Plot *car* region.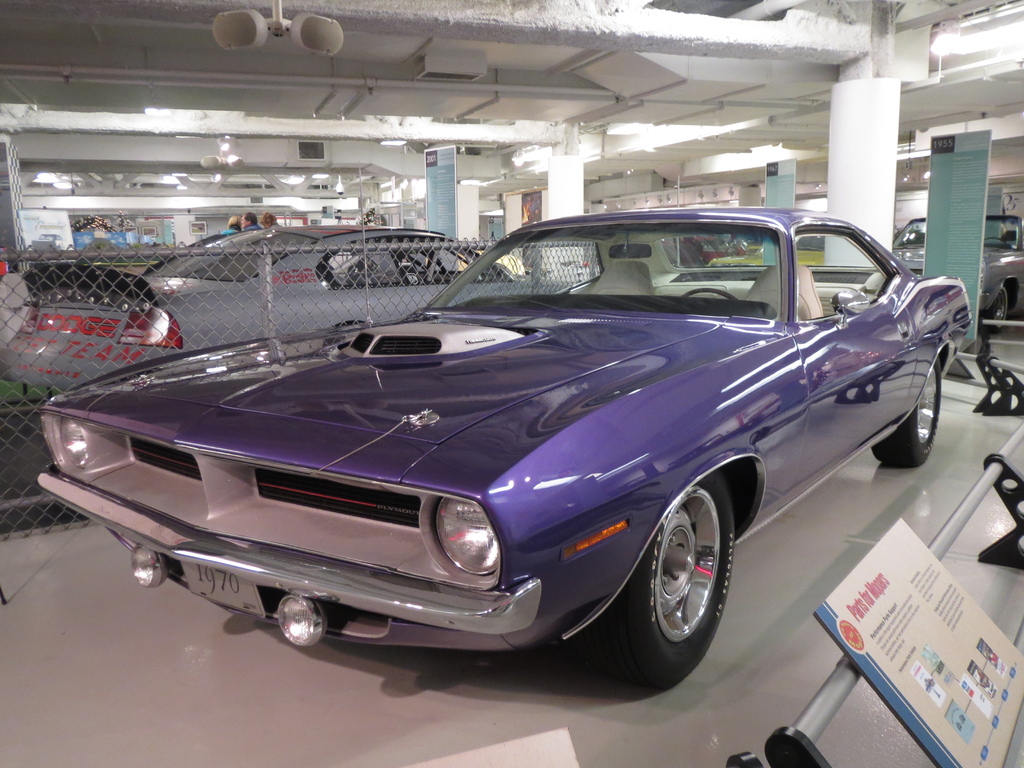
Plotted at left=888, top=212, right=1023, bottom=325.
